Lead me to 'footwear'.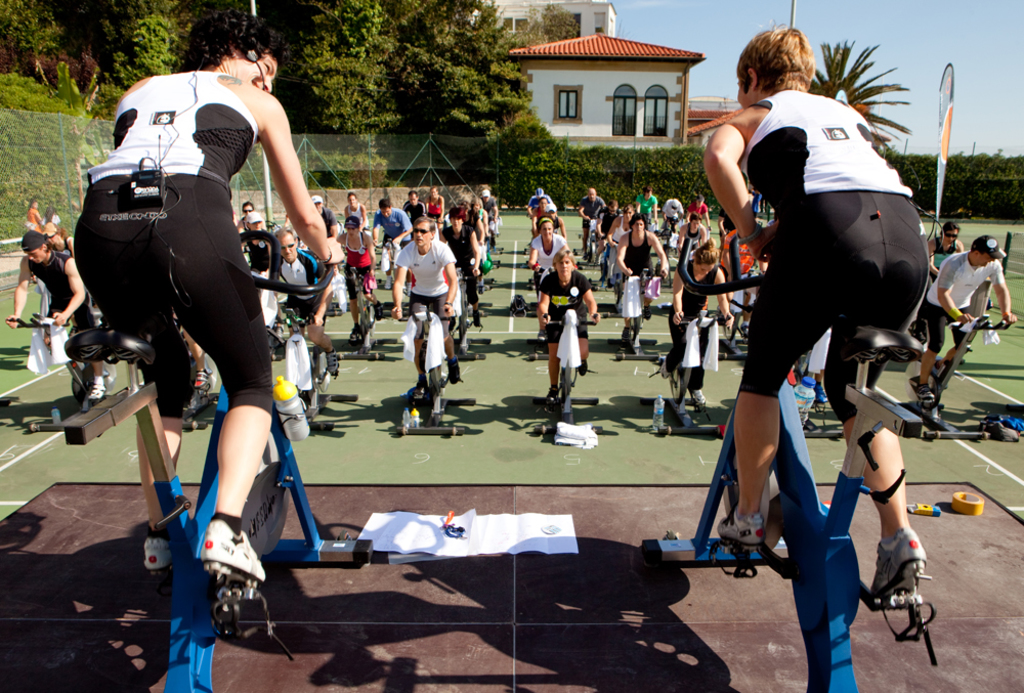
Lead to 144, 537, 175, 572.
